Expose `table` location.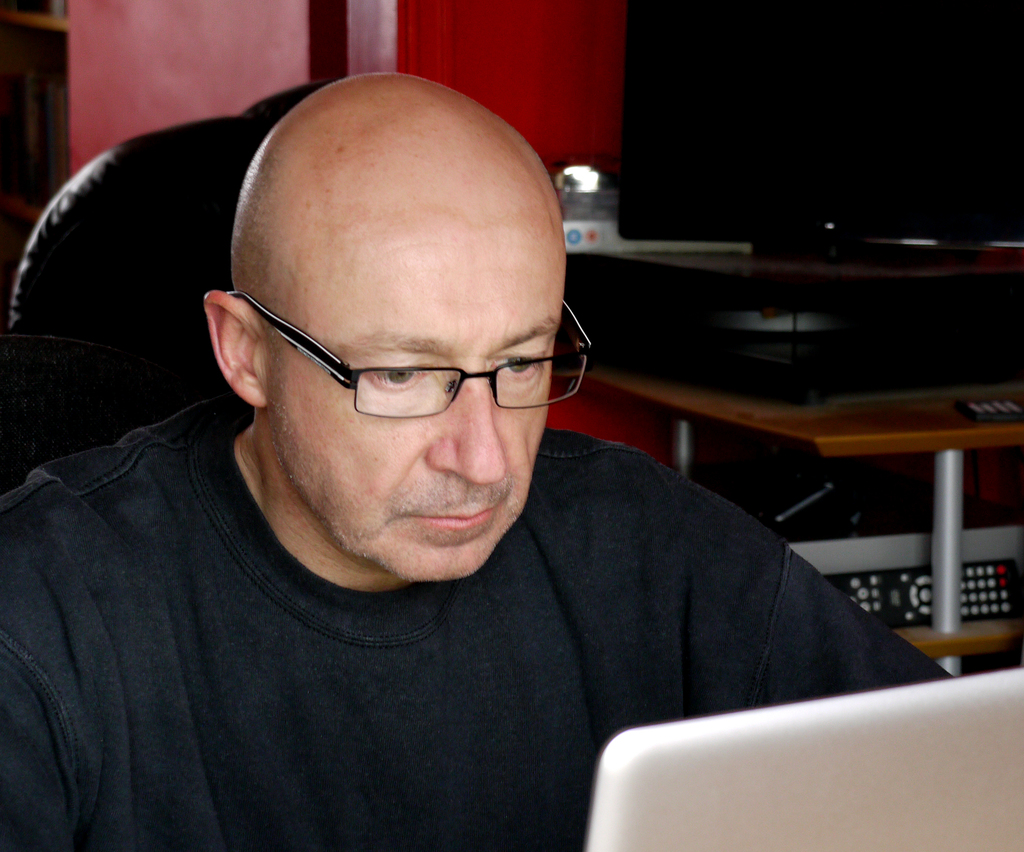
Exposed at region(637, 325, 1023, 680).
